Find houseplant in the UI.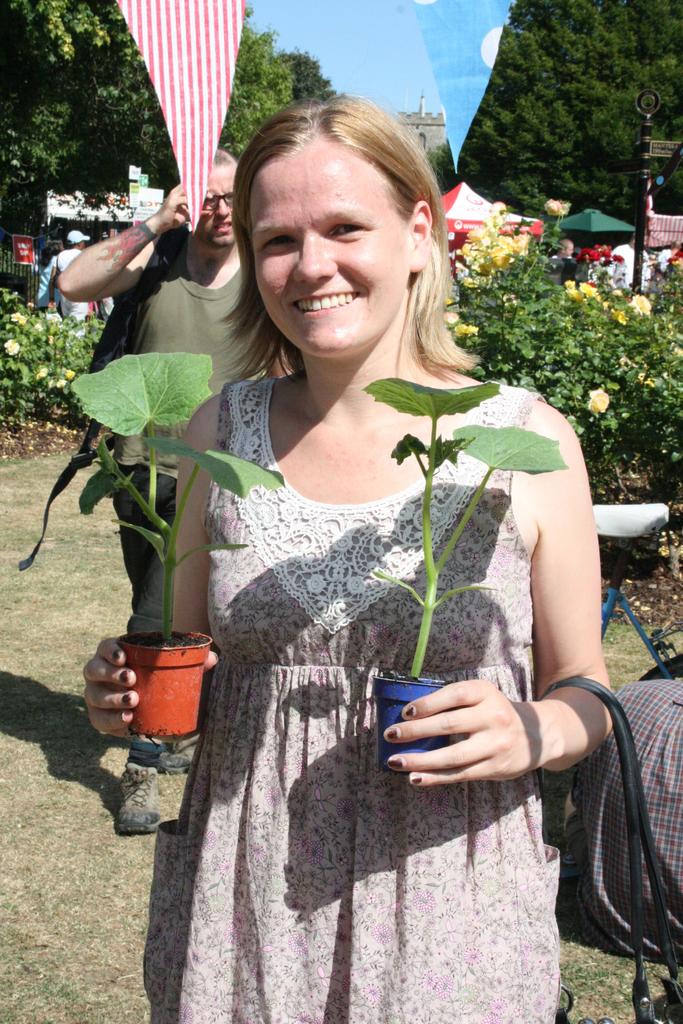
UI element at 358, 379, 578, 767.
